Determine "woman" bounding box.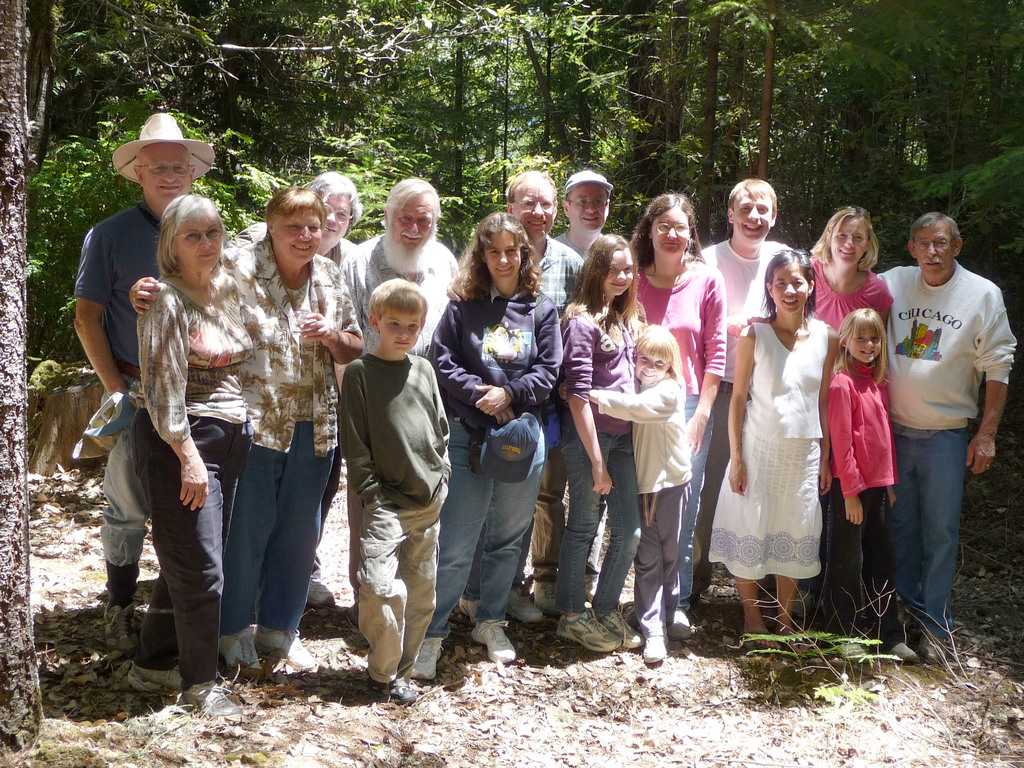
Determined: box=[410, 212, 559, 685].
